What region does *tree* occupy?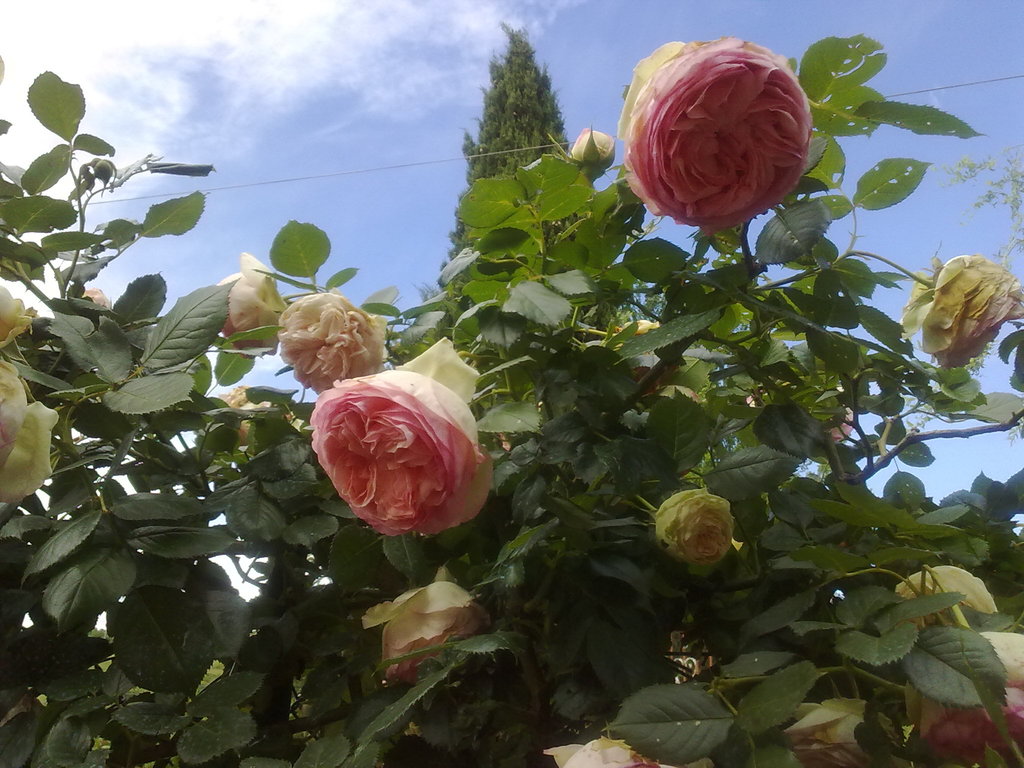
locate(435, 17, 572, 269).
